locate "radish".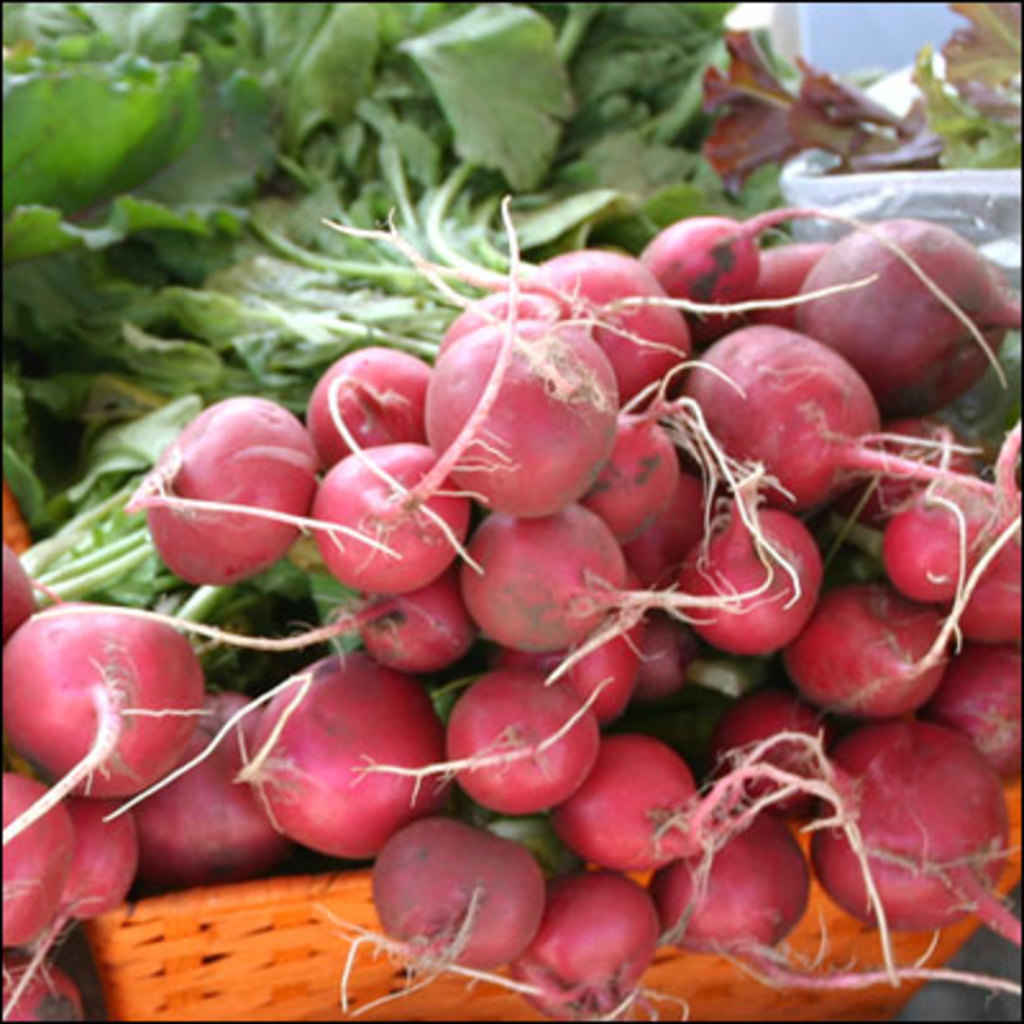
Bounding box: rect(788, 218, 1019, 428).
